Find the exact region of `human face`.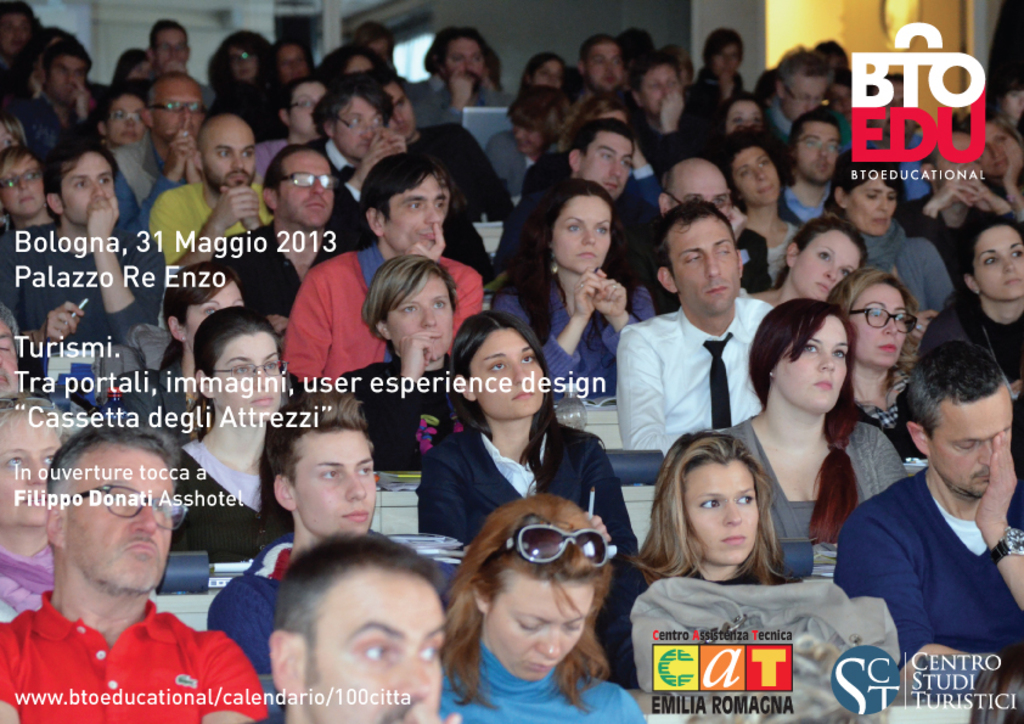
Exact region: <region>848, 176, 898, 237</region>.
